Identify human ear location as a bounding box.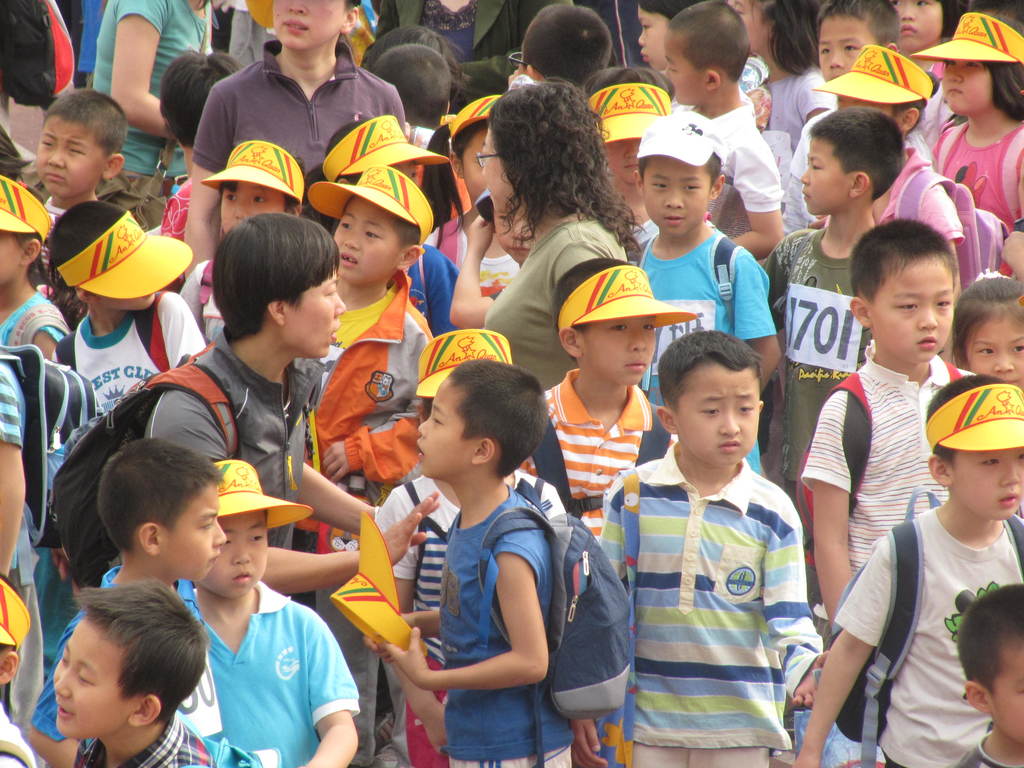
x1=74, y1=287, x2=97, y2=304.
